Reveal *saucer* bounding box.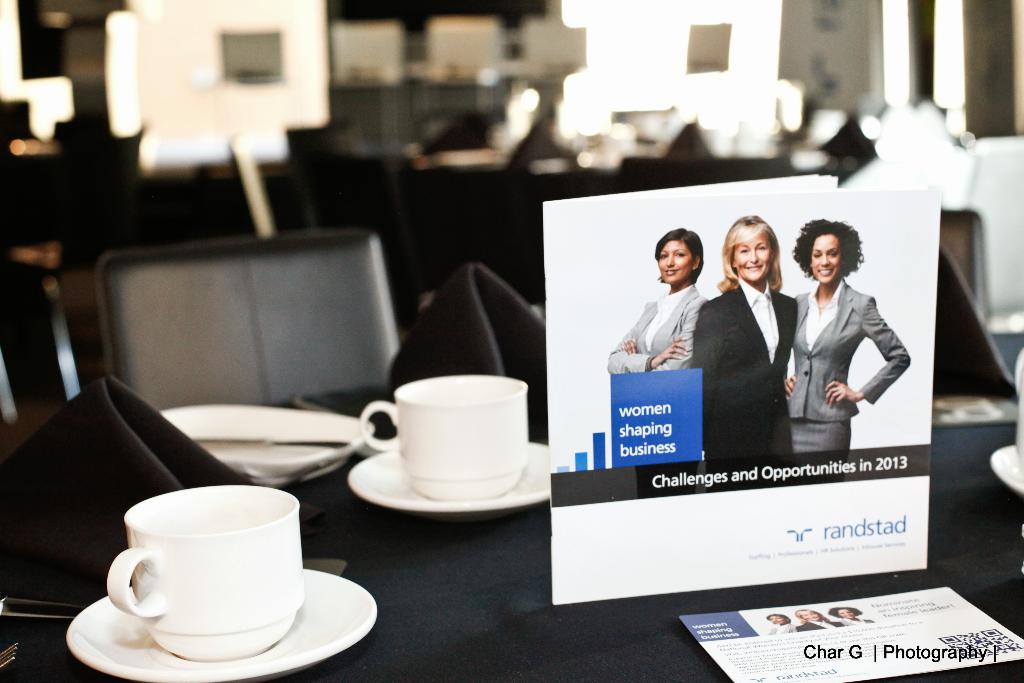
Revealed: (990,447,1023,499).
